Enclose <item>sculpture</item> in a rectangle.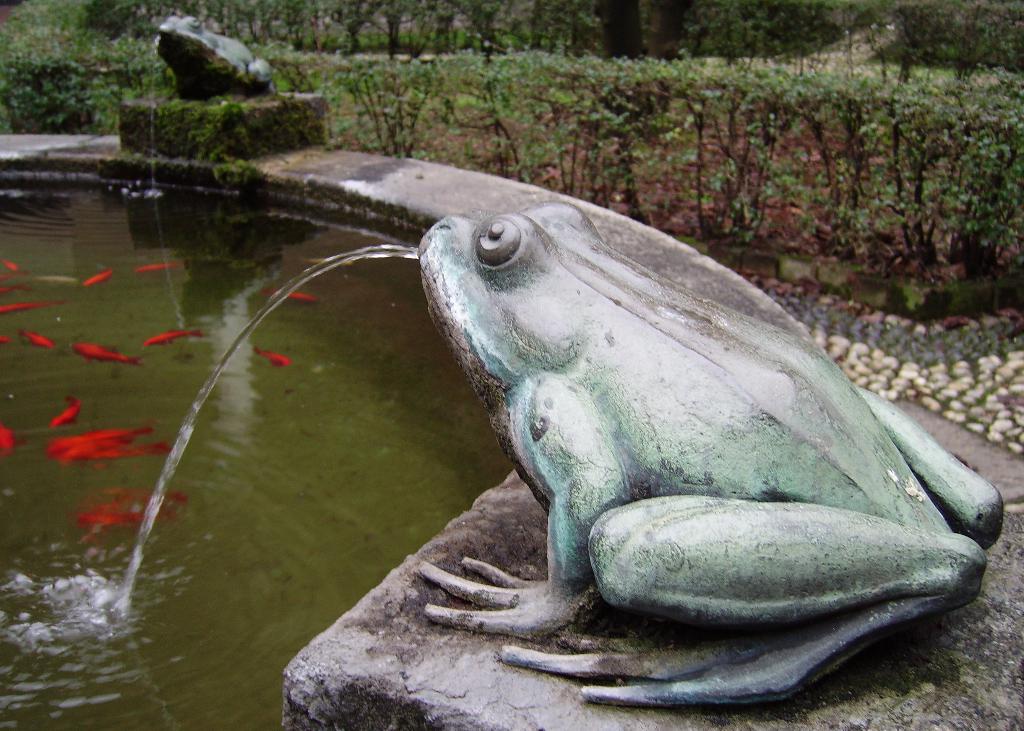
(149, 15, 276, 100).
